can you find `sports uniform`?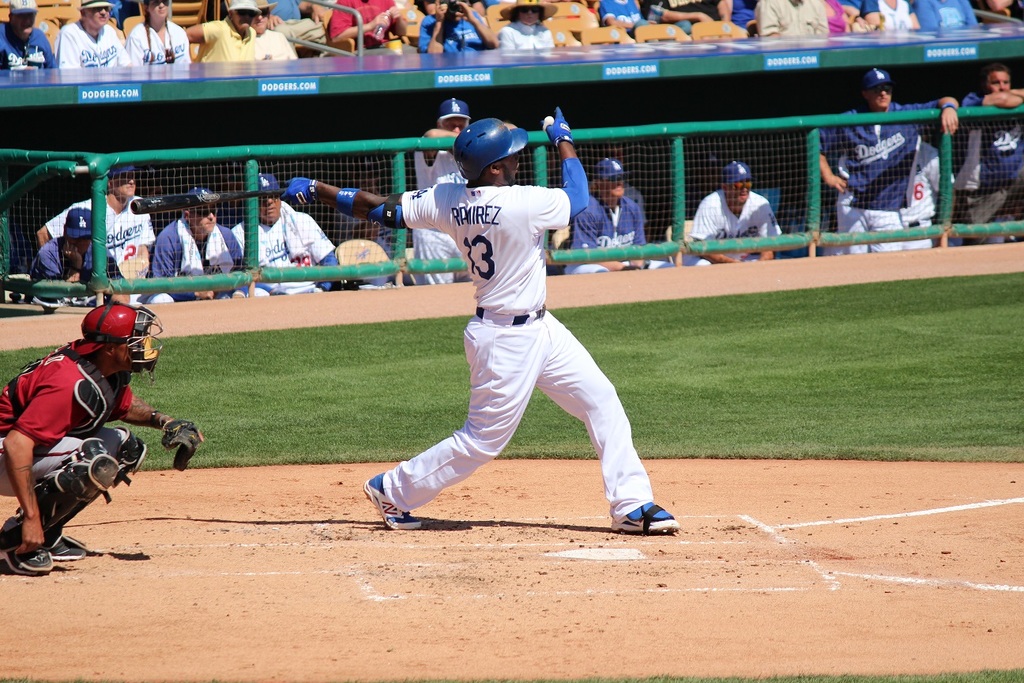
Yes, bounding box: x1=917, y1=0, x2=984, y2=32.
